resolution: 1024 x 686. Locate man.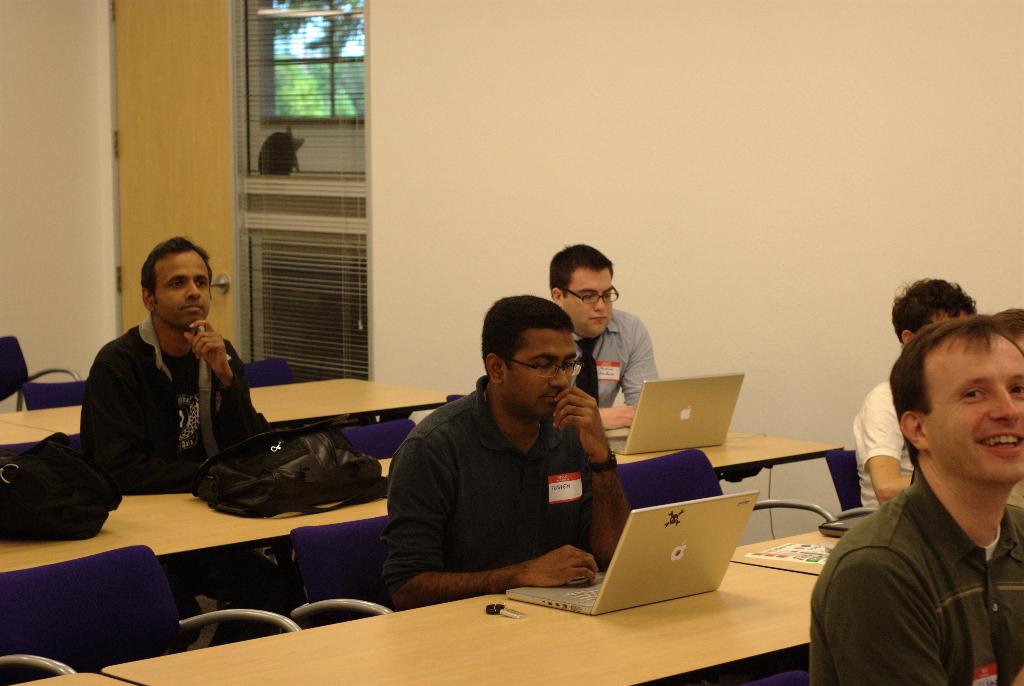
817,316,1023,685.
